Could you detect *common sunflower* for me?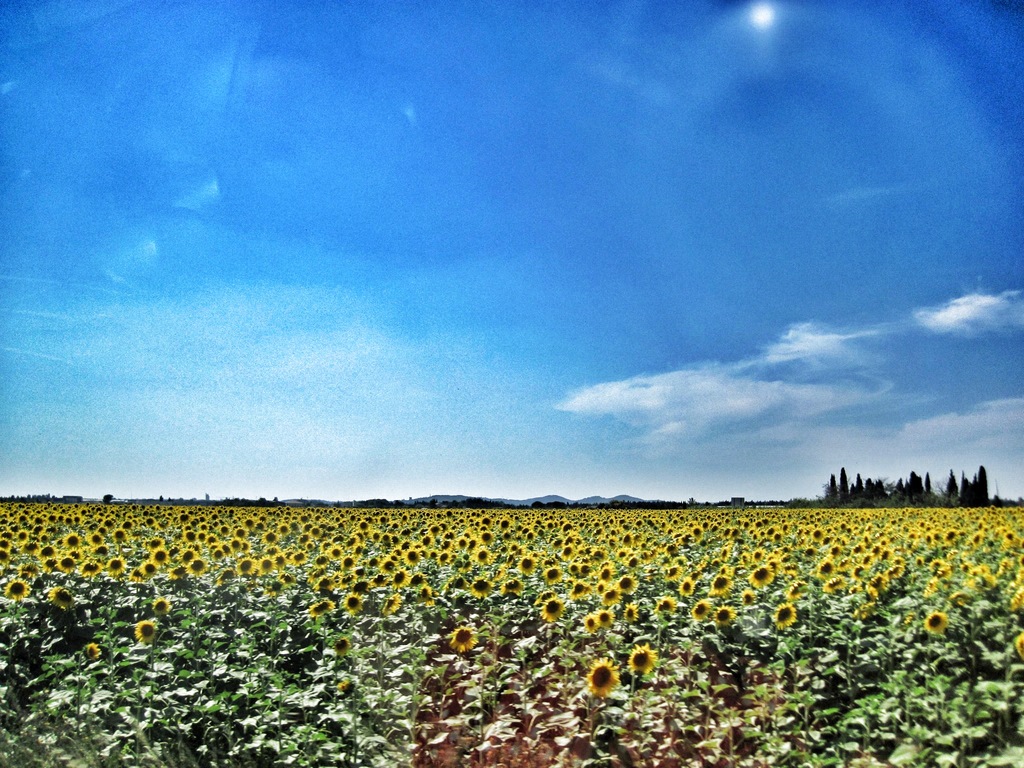
Detection result: (x1=923, y1=614, x2=945, y2=633).
